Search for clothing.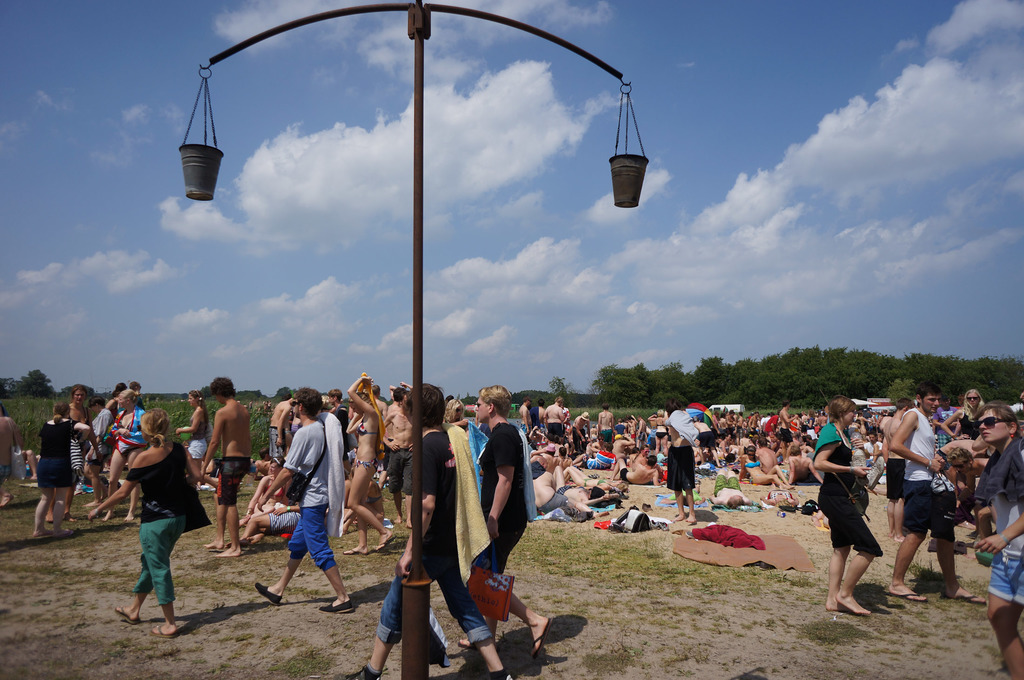
Found at 955, 408, 979, 437.
